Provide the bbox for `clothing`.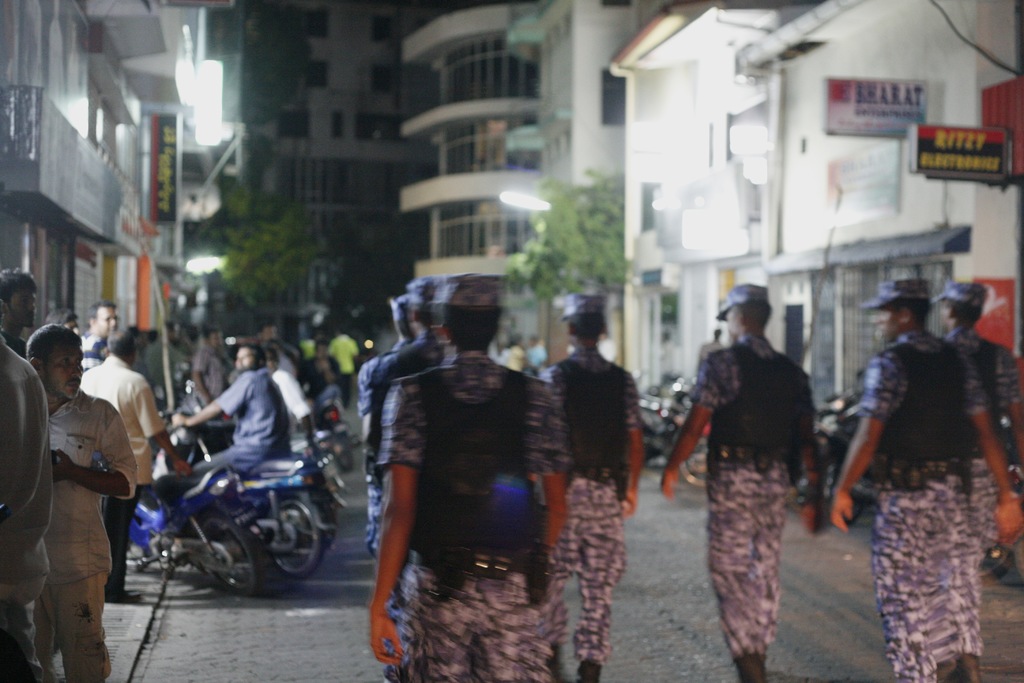
region(323, 329, 376, 399).
